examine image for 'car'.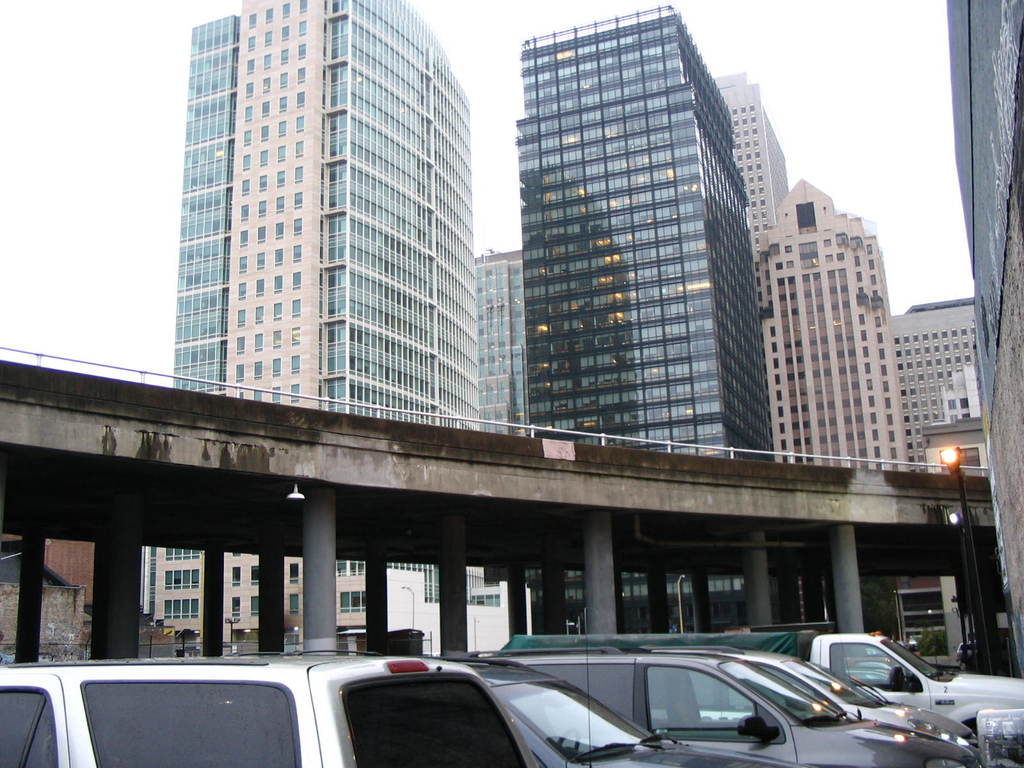
Examination result: <box>390,646,872,767</box>.
